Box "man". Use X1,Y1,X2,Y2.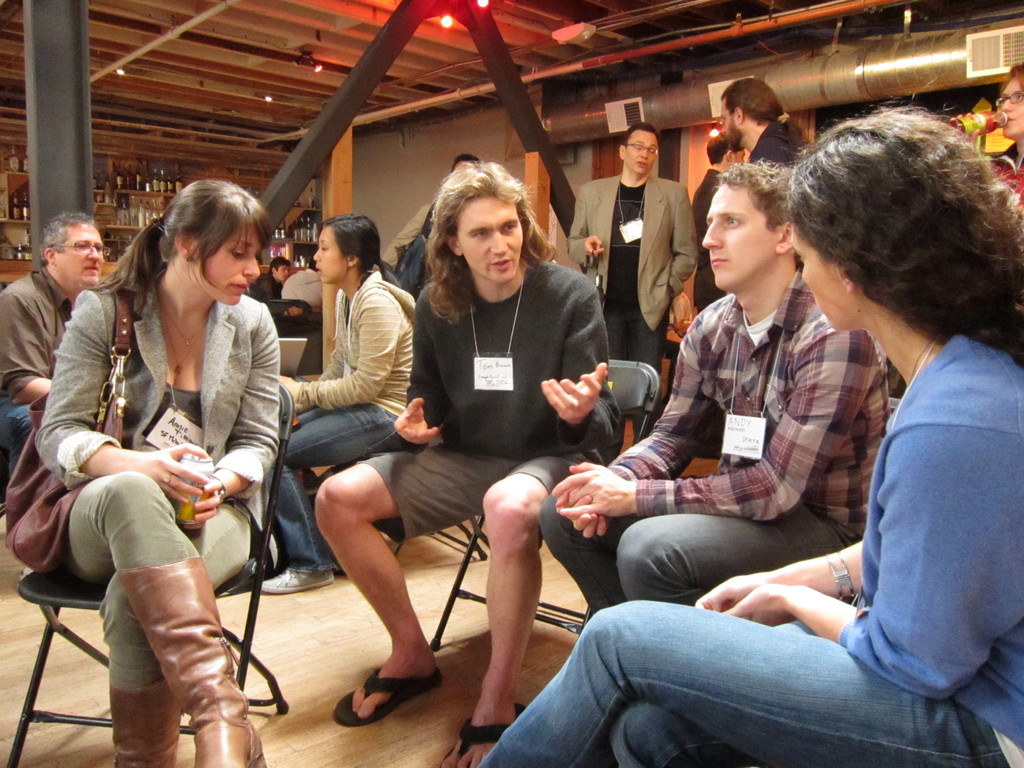
0,213,102,476.
